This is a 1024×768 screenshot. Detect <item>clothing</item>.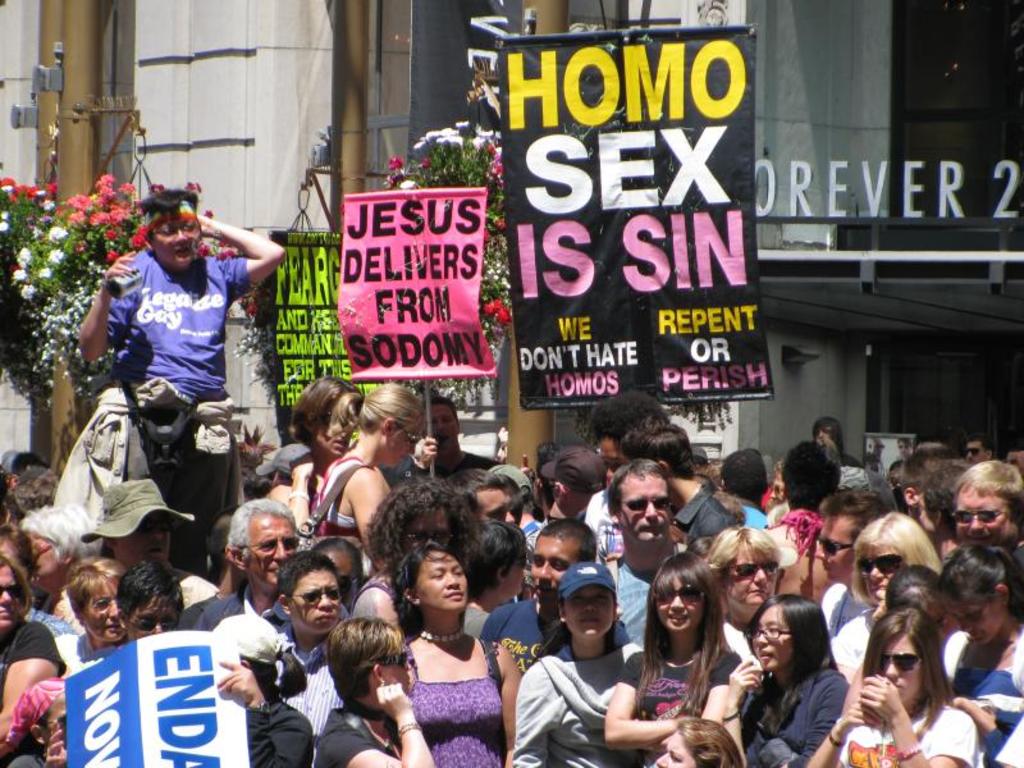
(321, 451, 365, 538).
